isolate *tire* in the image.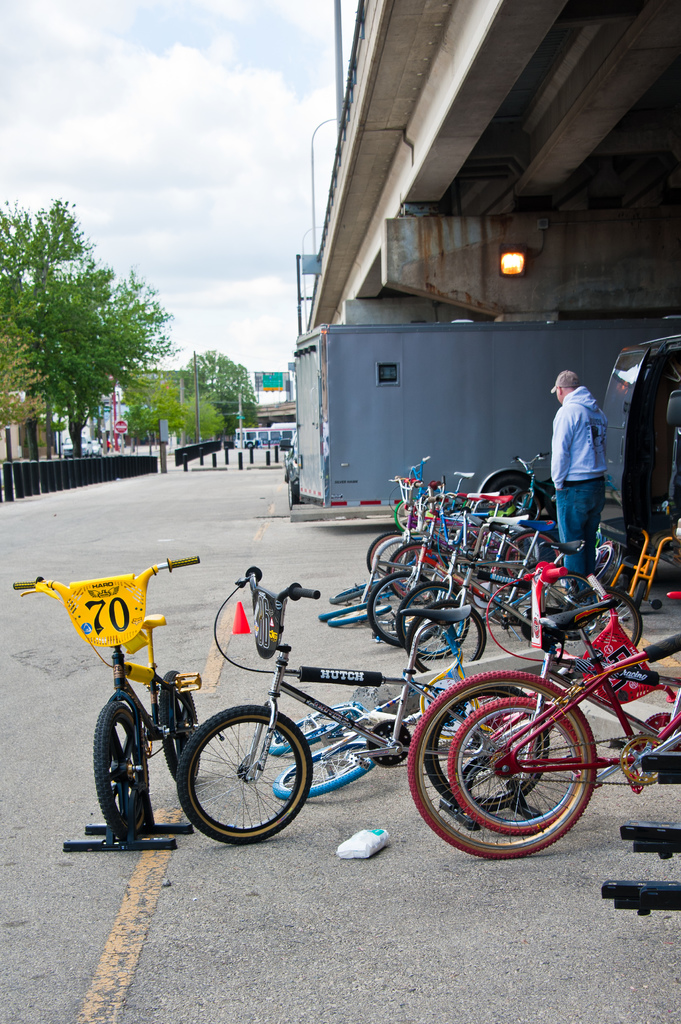
Isolated region: <bbox>367, 532, 419, 578</bbox>.
